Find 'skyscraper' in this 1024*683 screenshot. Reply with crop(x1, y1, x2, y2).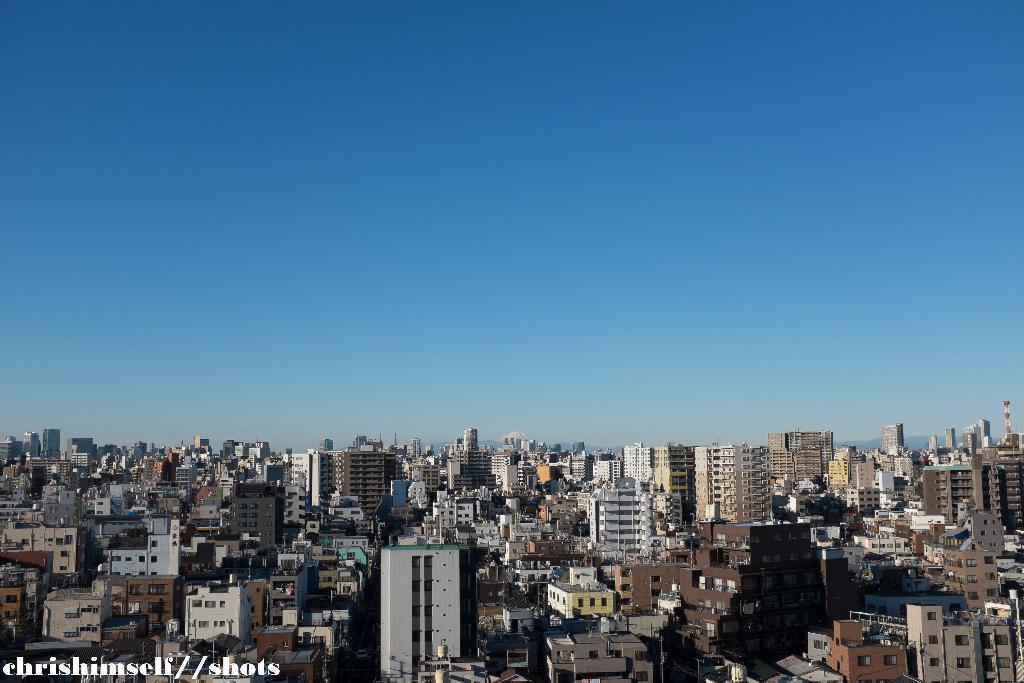
crop(982, 418, 986, 443).
